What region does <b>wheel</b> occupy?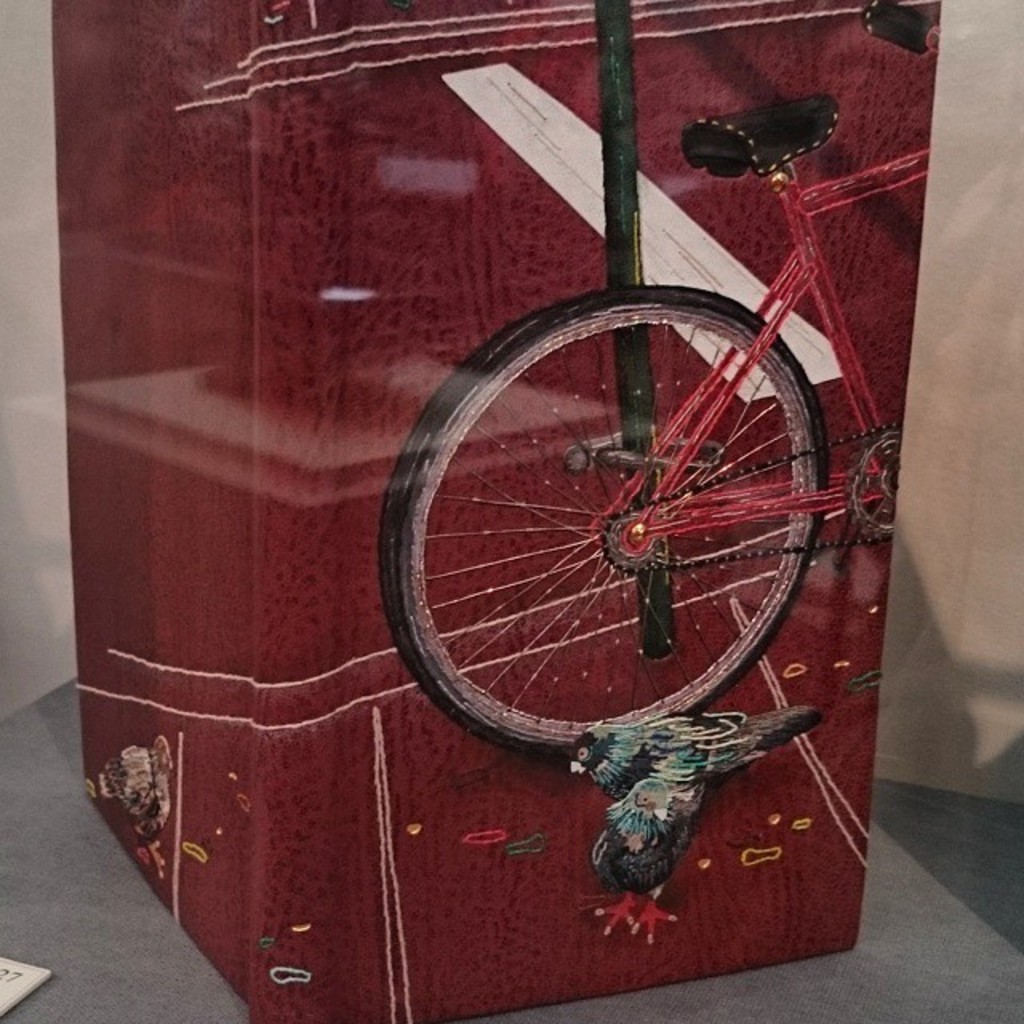
405, 286, 829, 757.
